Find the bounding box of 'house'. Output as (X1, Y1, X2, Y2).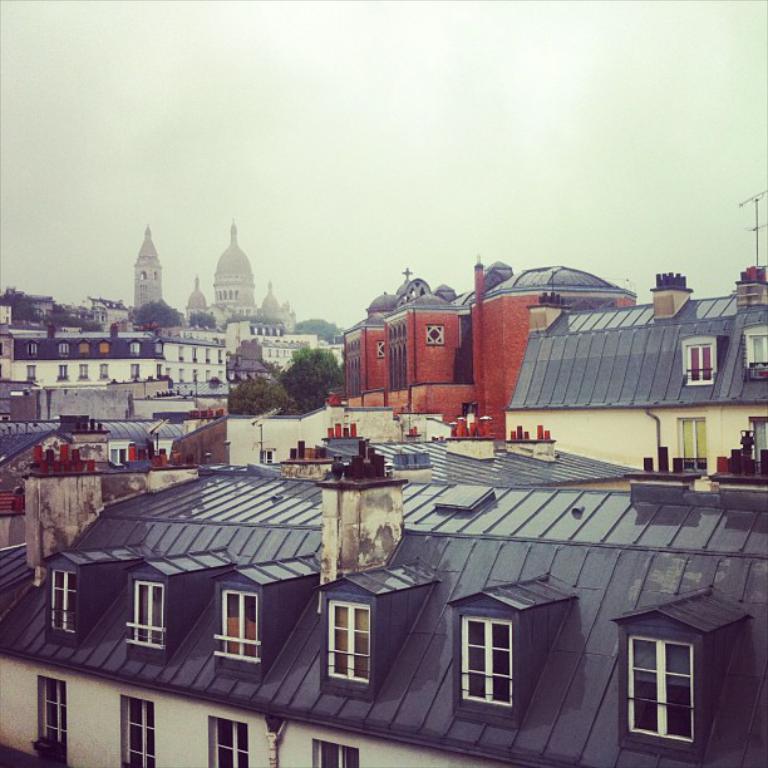
(344, 287, 389, 413).
